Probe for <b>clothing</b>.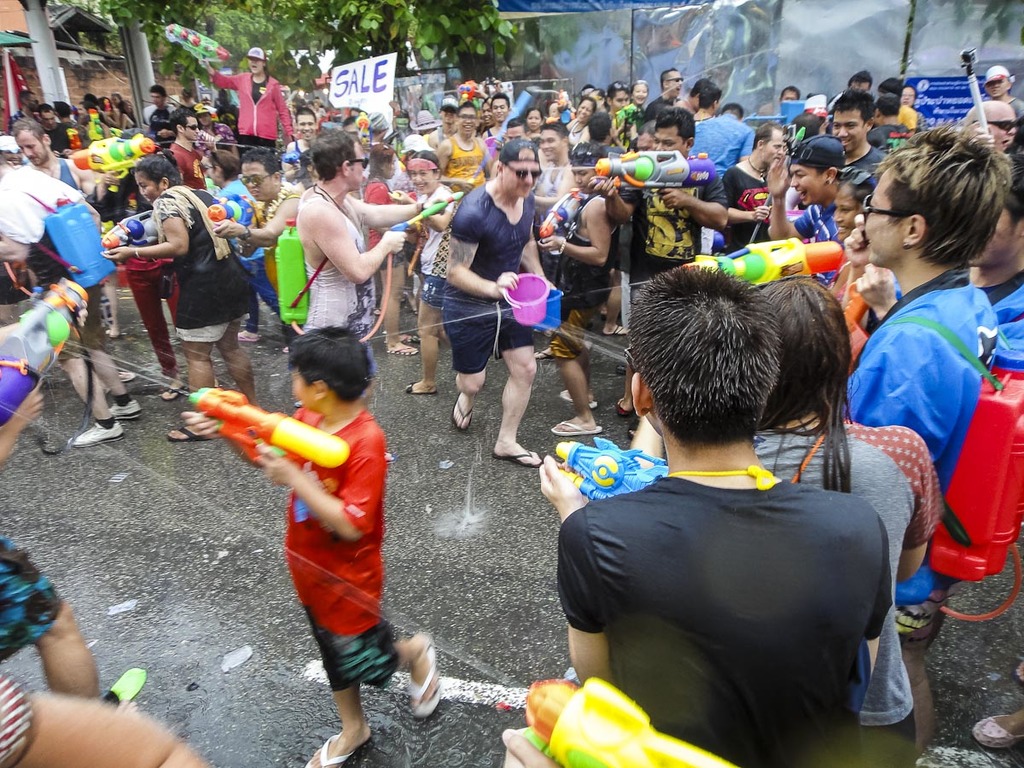
Probe result: (497,143,544,162).
